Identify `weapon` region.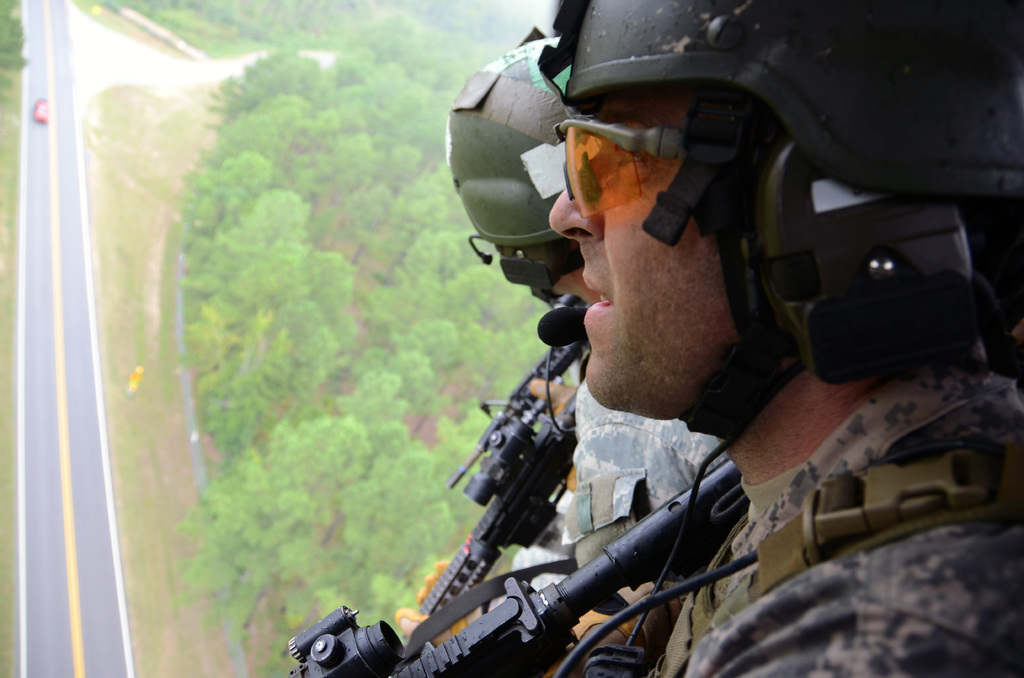
Region: bbox(279, 459, 748, 677).
